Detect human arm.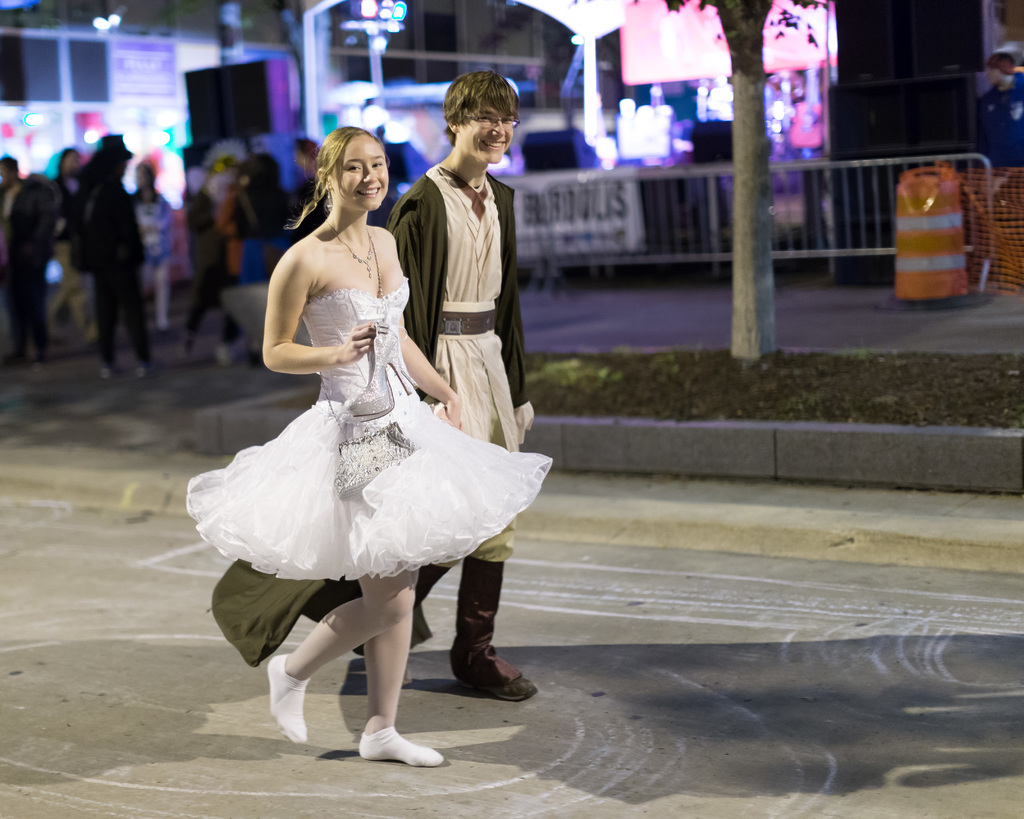
Detected at BBox(394, 319, 470, 426).
